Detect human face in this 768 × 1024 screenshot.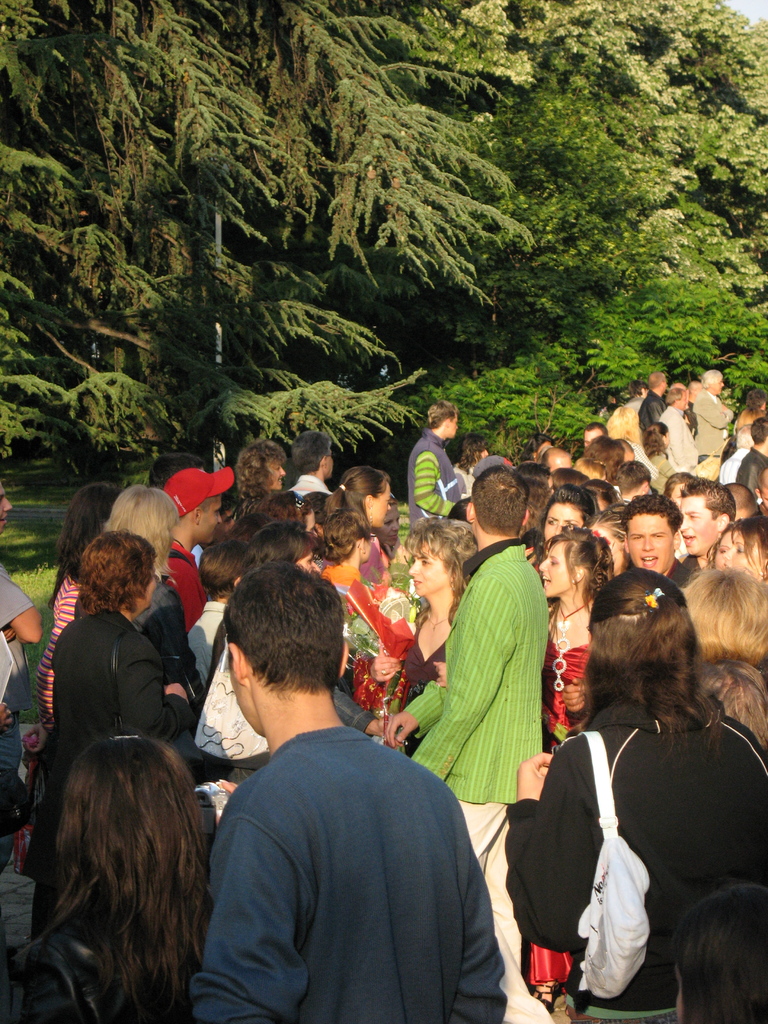
Detection: detection(295, 552, 323, 575).
